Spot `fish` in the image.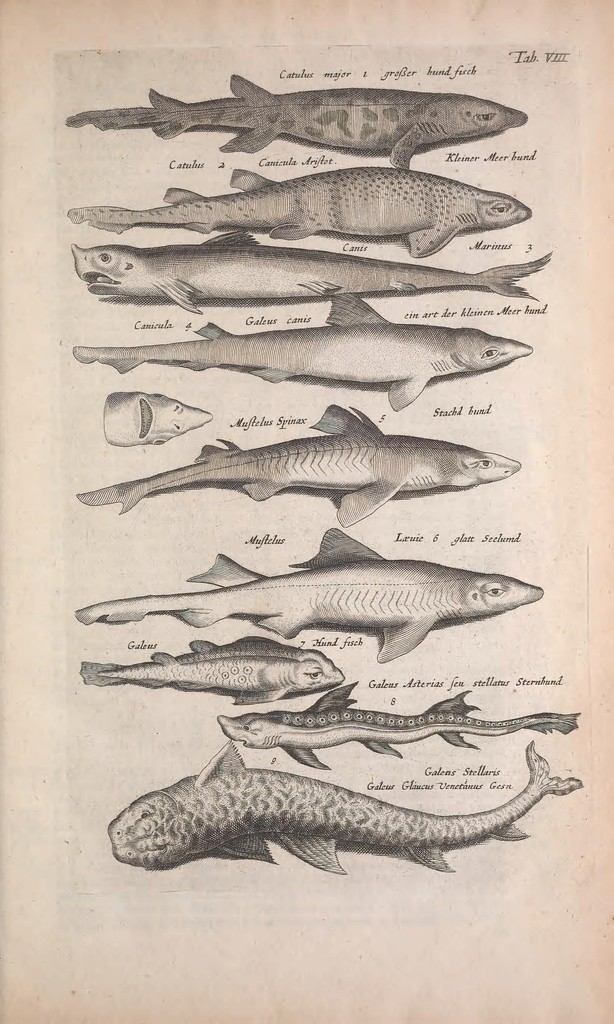
`fish` found at bbox=(75, 511, 553, 662).
